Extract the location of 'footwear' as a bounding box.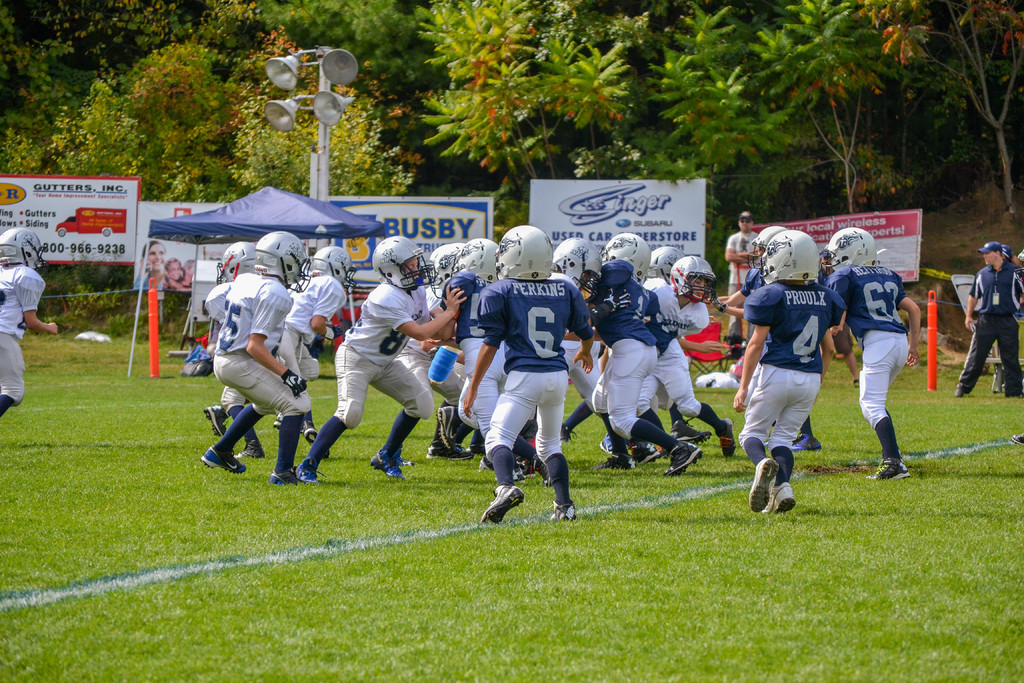
456 443 463 450.
